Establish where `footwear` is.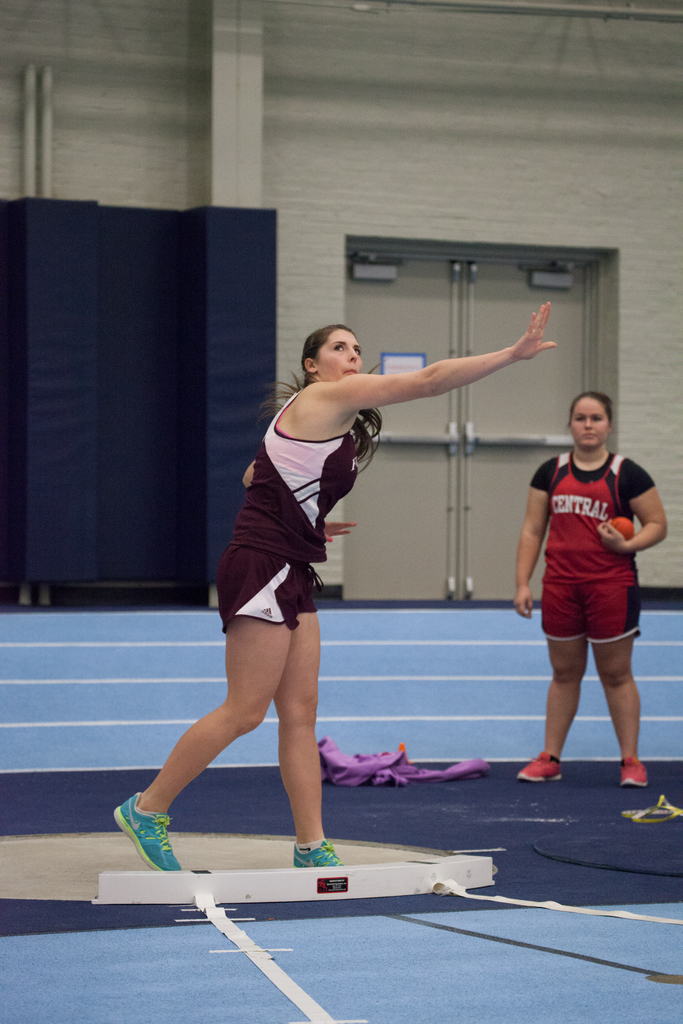
Established at rect(288, 840, 350, 889).
